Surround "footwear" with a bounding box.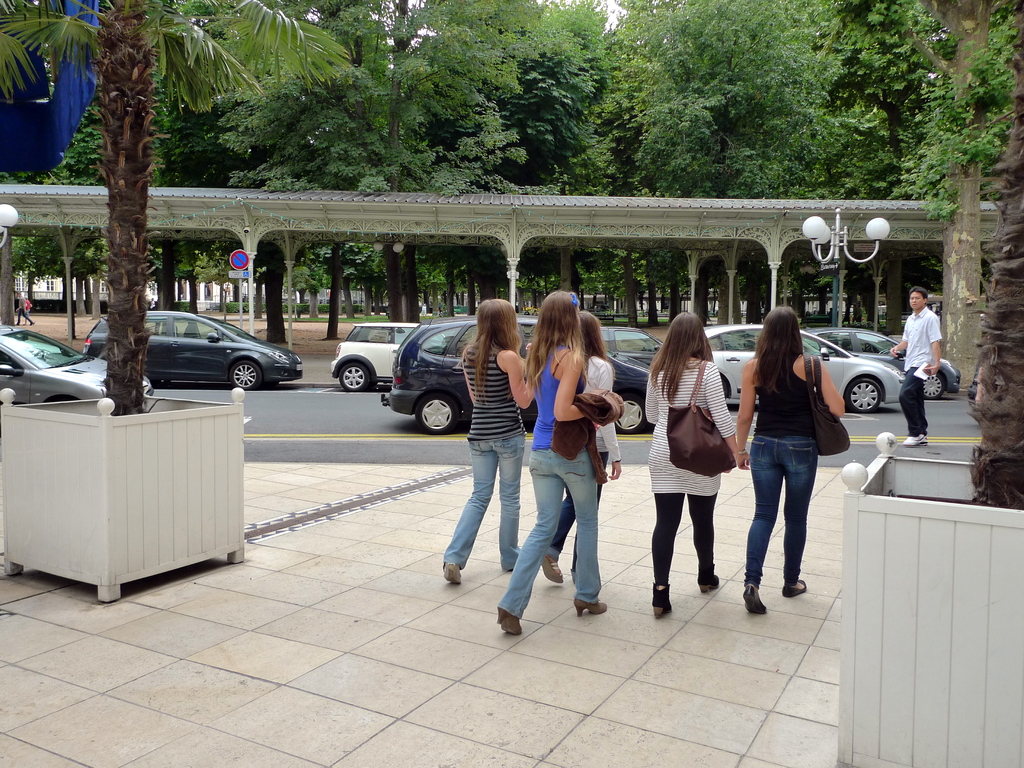
l=739, t=585, r=771, b=617.
